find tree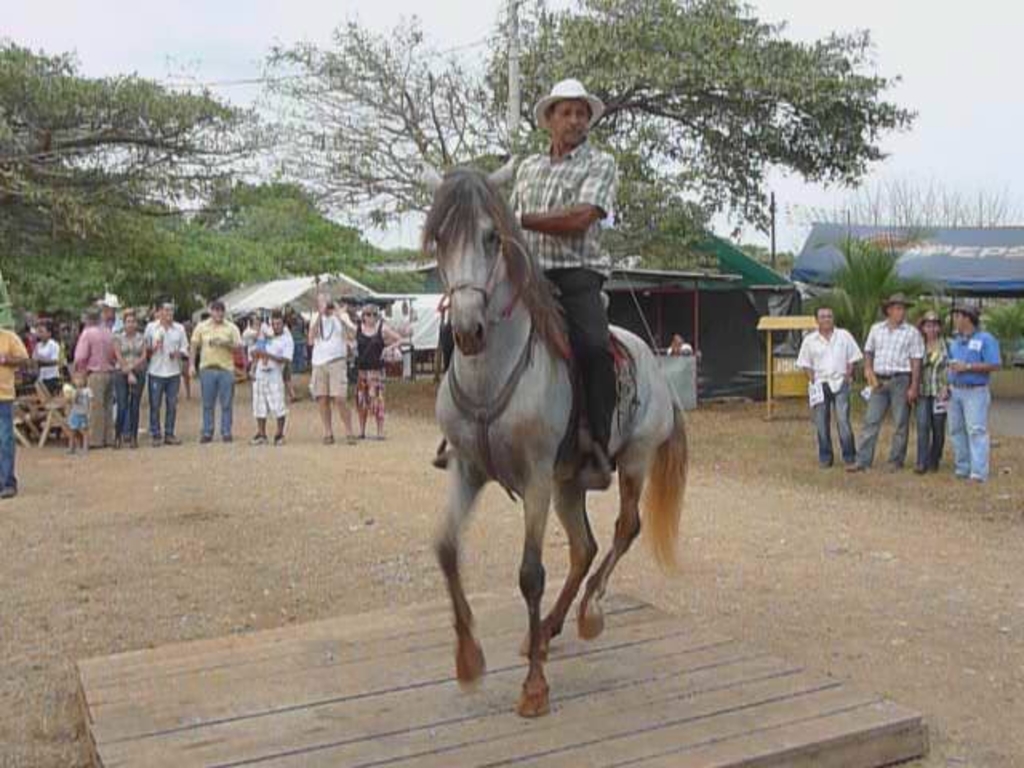
Rect(248, 10, 493, 240)
